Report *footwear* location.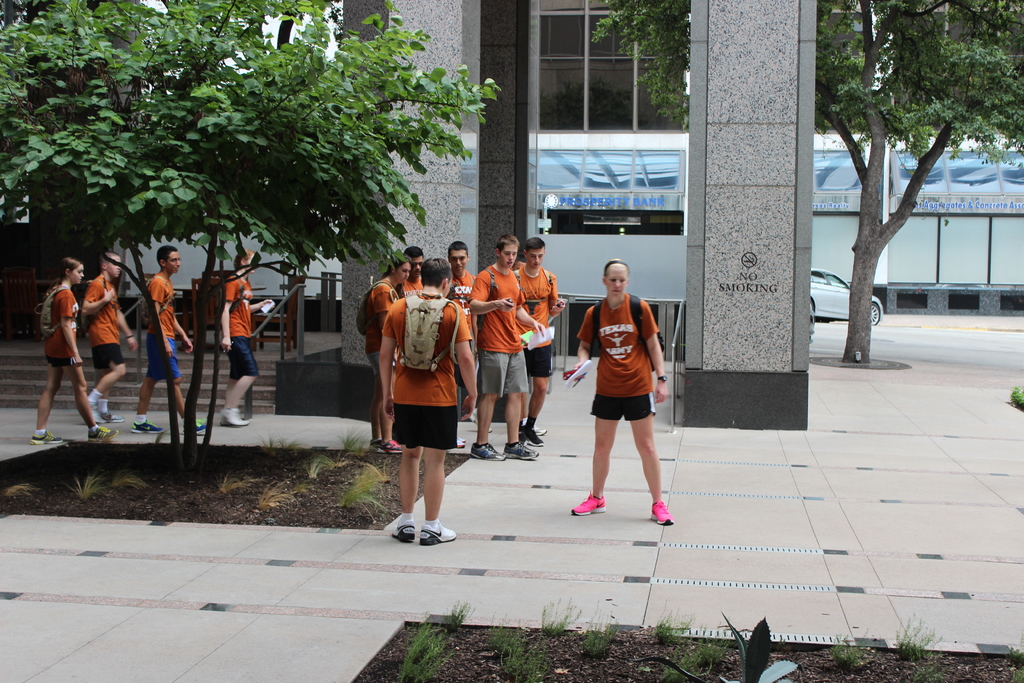
Report: (86,397,100,419).
